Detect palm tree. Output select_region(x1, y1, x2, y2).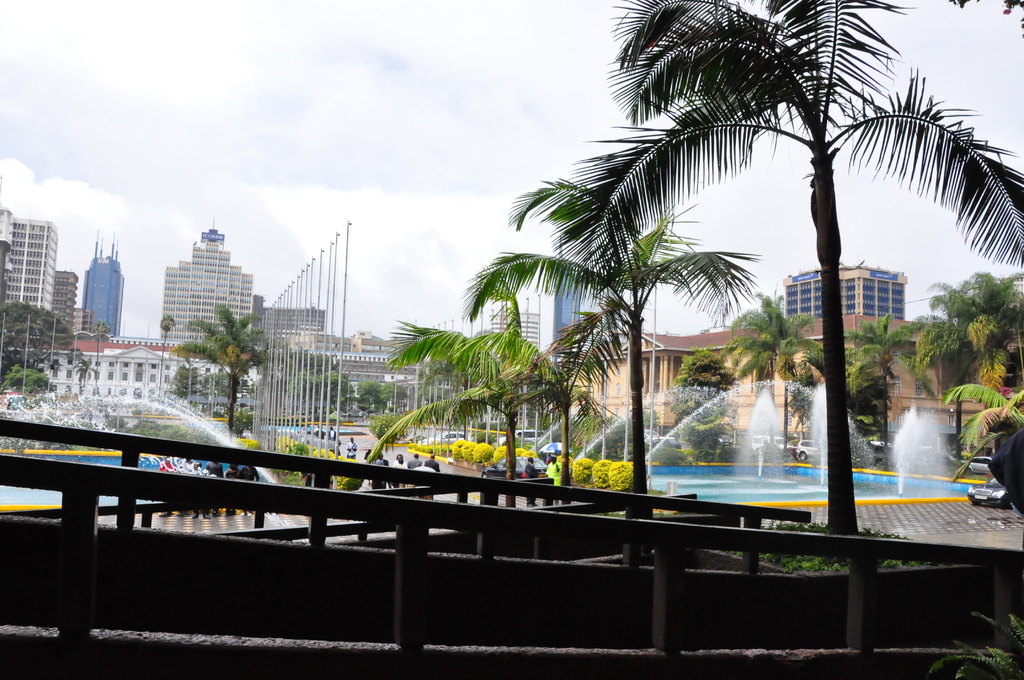
select_region(845, 307, 904, 441).
